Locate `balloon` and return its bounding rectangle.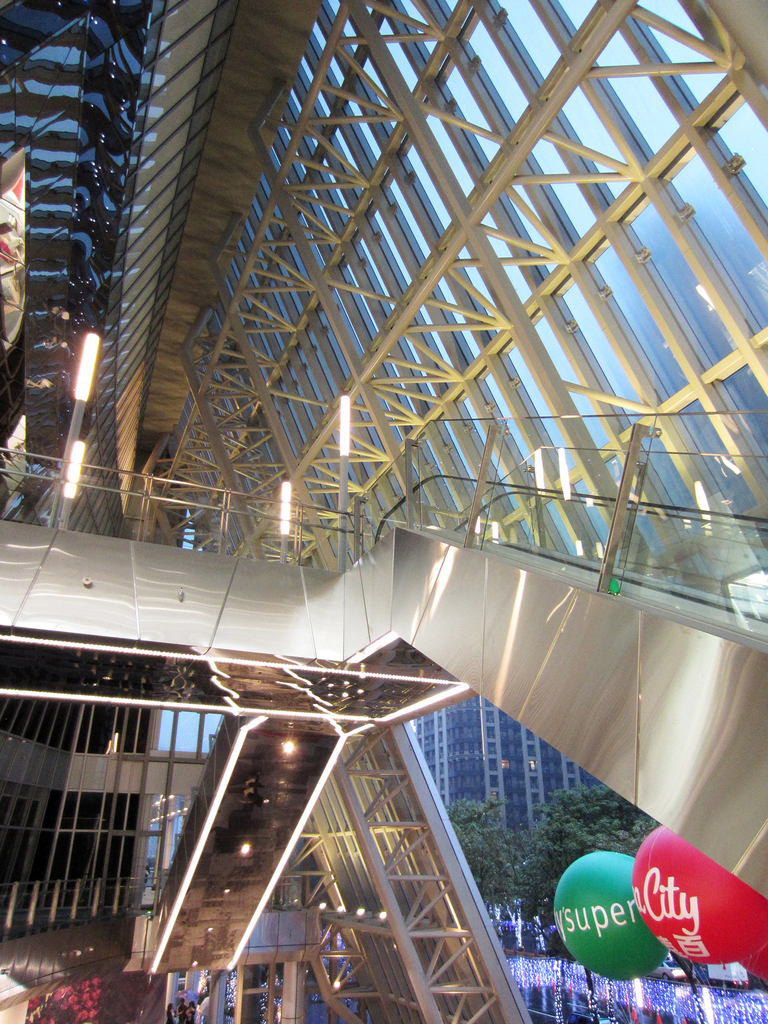
region(552, 851, 668, 982).
